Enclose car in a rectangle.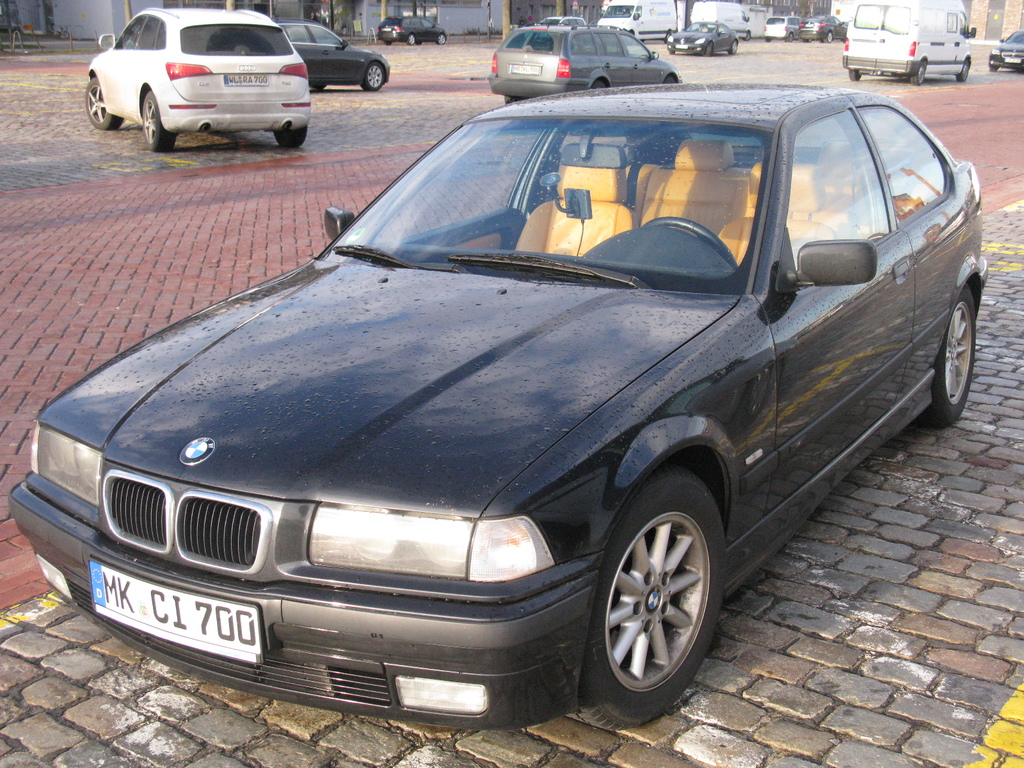
BBox(494, 24, 682, 111).
